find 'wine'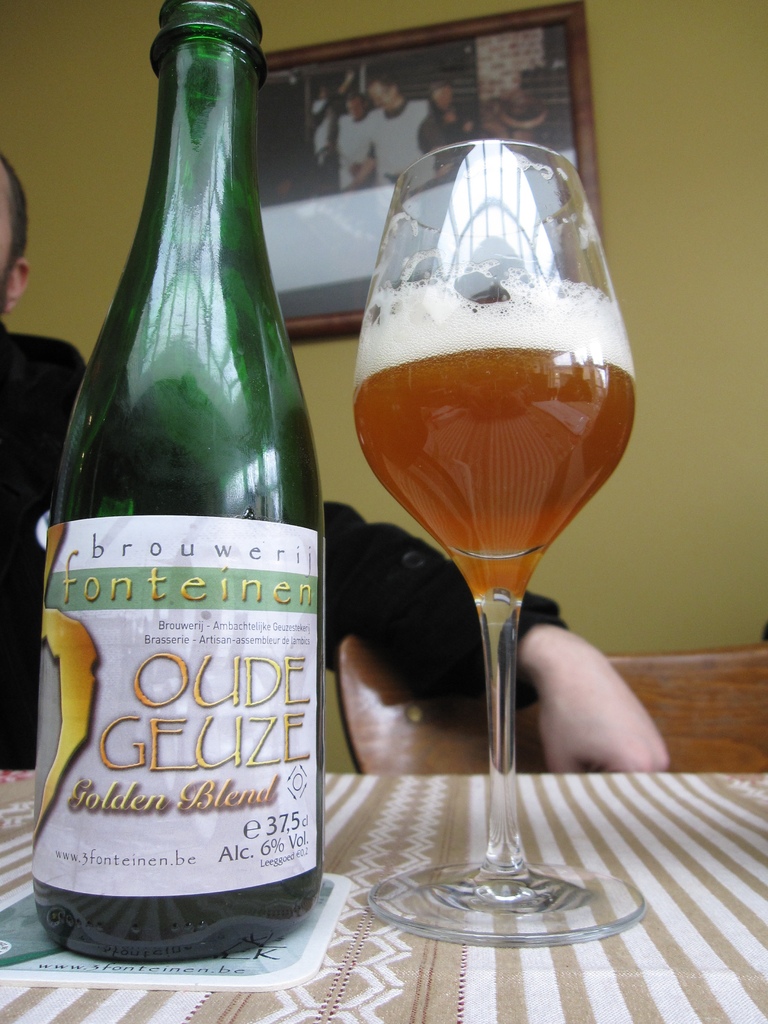
x1=351, y1=344, x2=640, y2=613
